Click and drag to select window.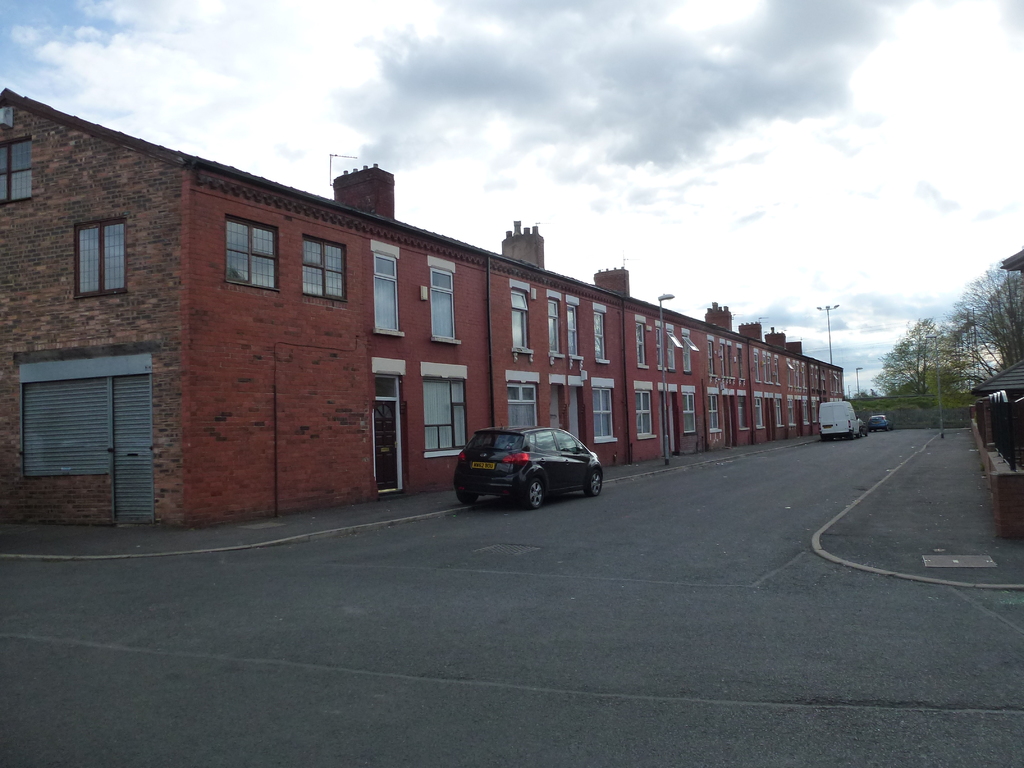
Selection: left=634, top=383, right=655, bottom=438.
